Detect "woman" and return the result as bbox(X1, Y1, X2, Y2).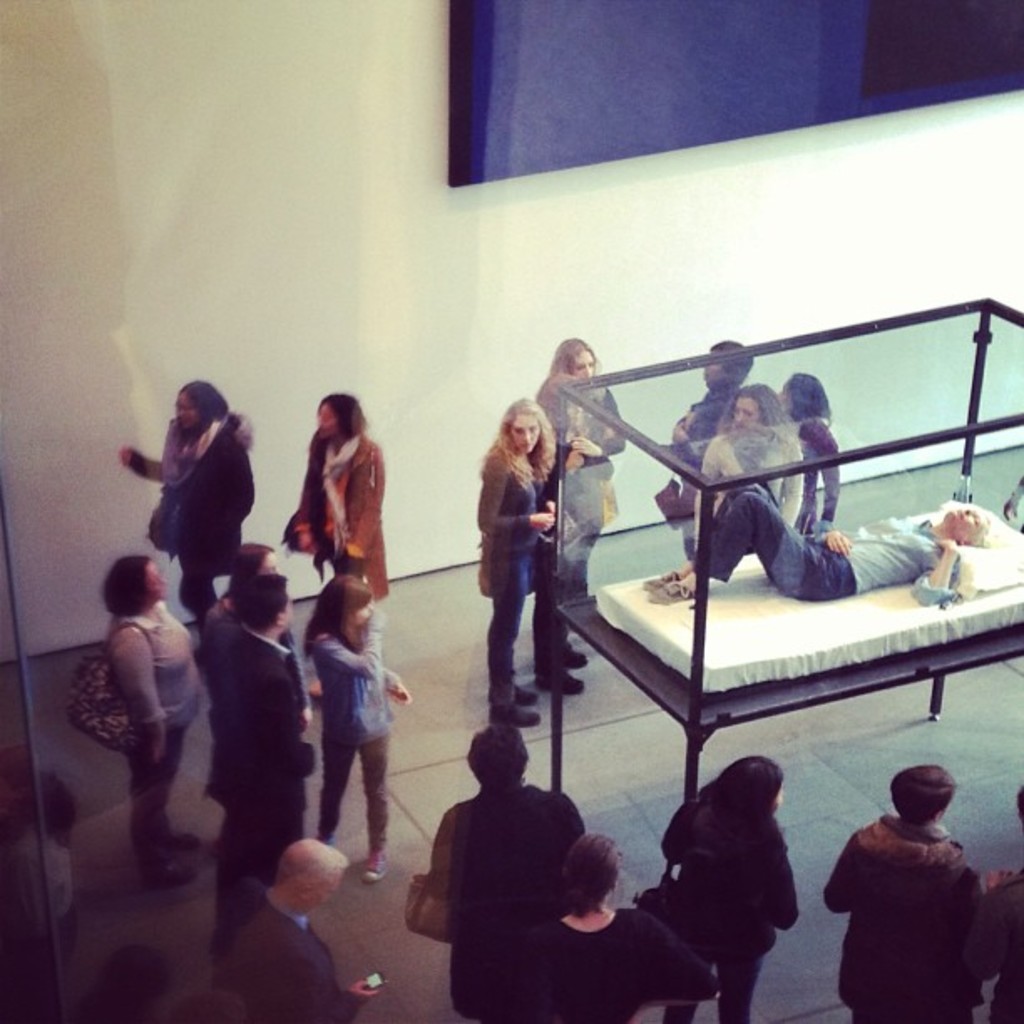
bbox(102, 545, 211, 883).
